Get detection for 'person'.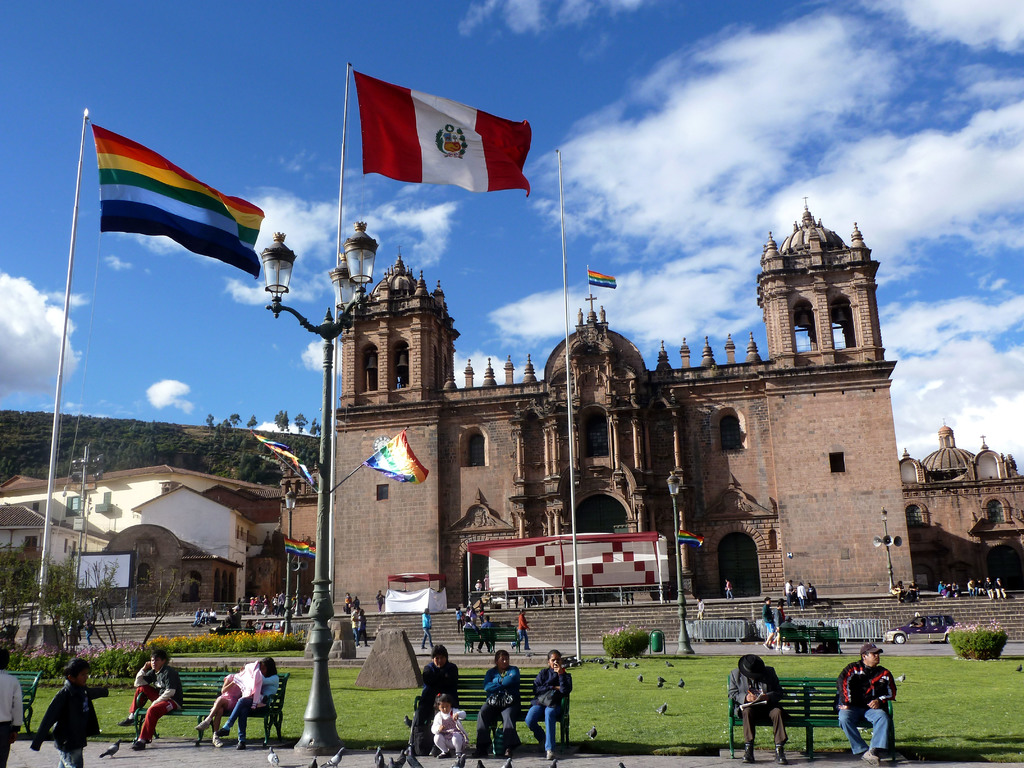
Detection: select_region(697, 599, 705, 620).
